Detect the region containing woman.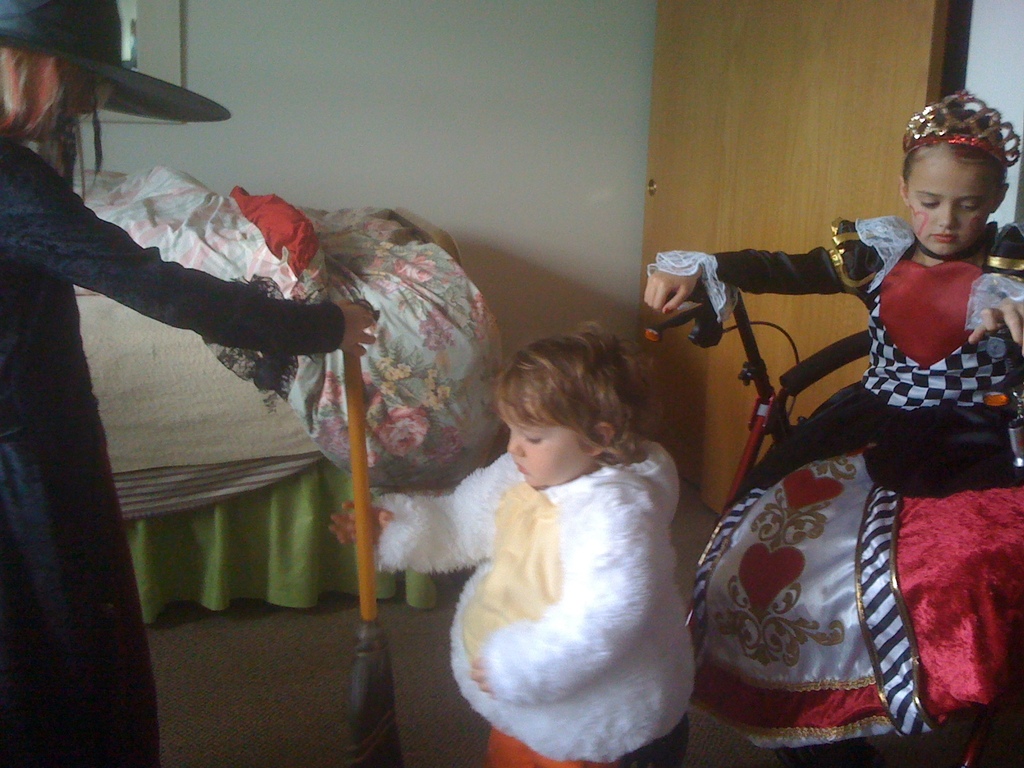
<region>0, 0, 376, 767</region>.
